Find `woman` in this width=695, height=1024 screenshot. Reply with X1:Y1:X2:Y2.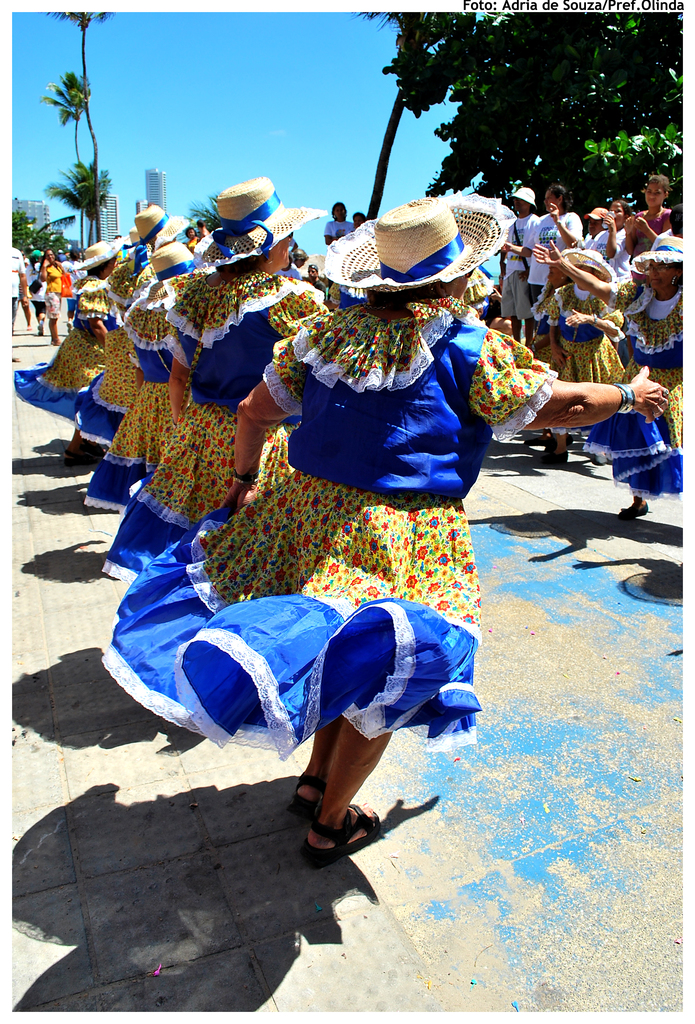
95:172:330:574.
